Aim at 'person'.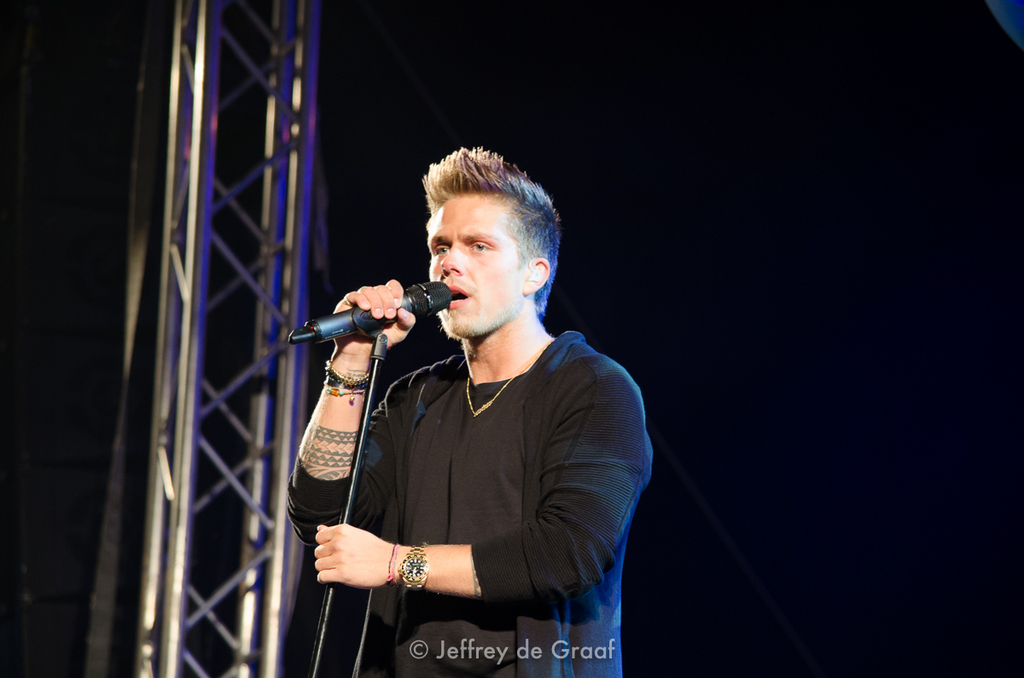
Aimed at (276,148,653,664).
